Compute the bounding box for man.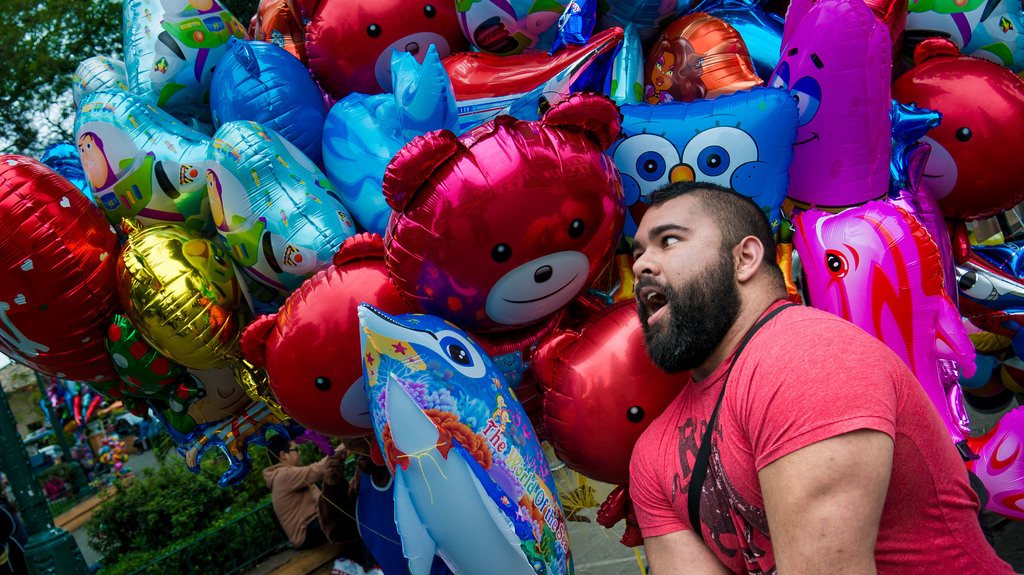
252:431:351:551.
